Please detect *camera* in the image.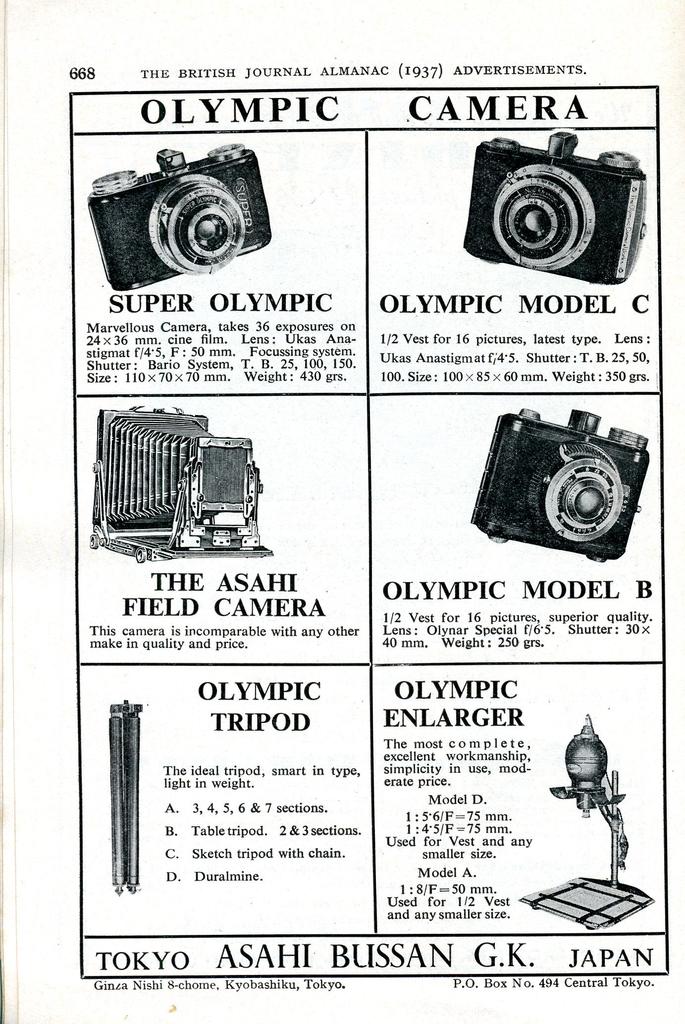
(left=462, top=129, right=655, bottom=284).
